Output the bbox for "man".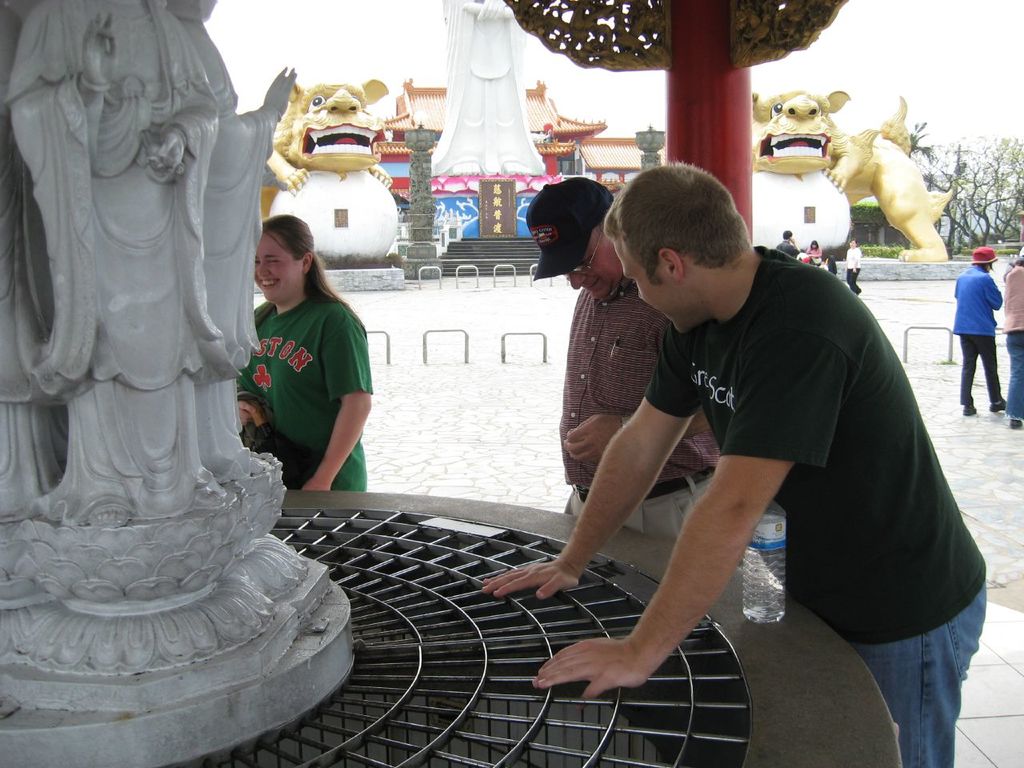
526/174/726/540.
